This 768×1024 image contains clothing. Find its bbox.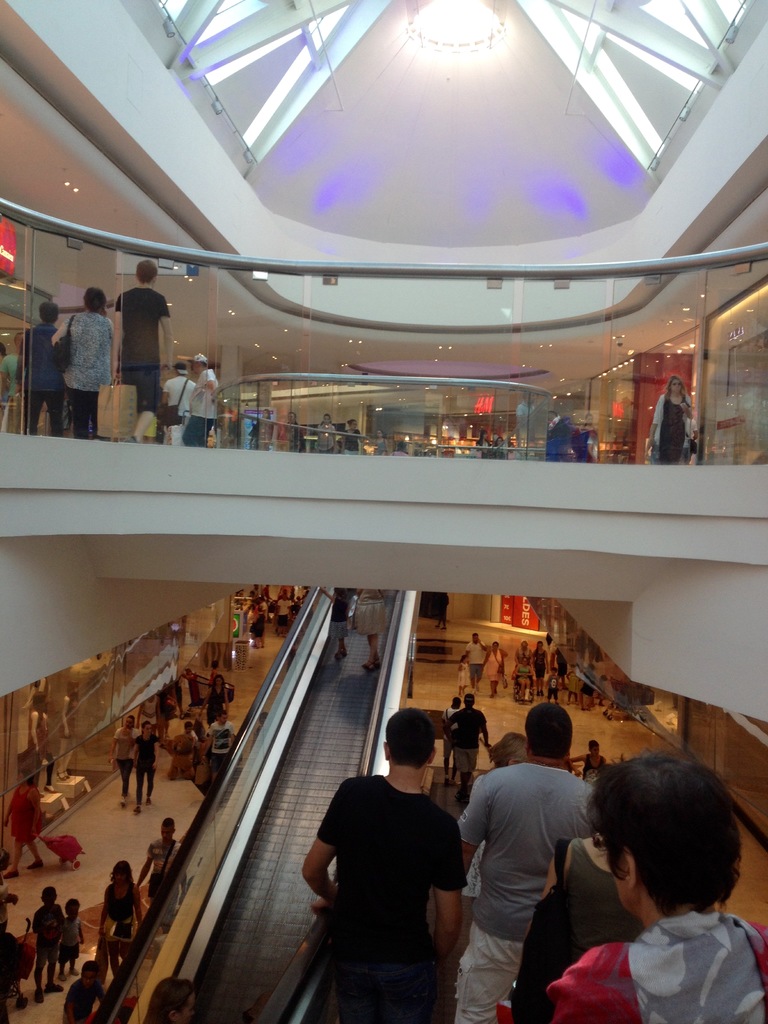
[388, 454, 412, 455].
